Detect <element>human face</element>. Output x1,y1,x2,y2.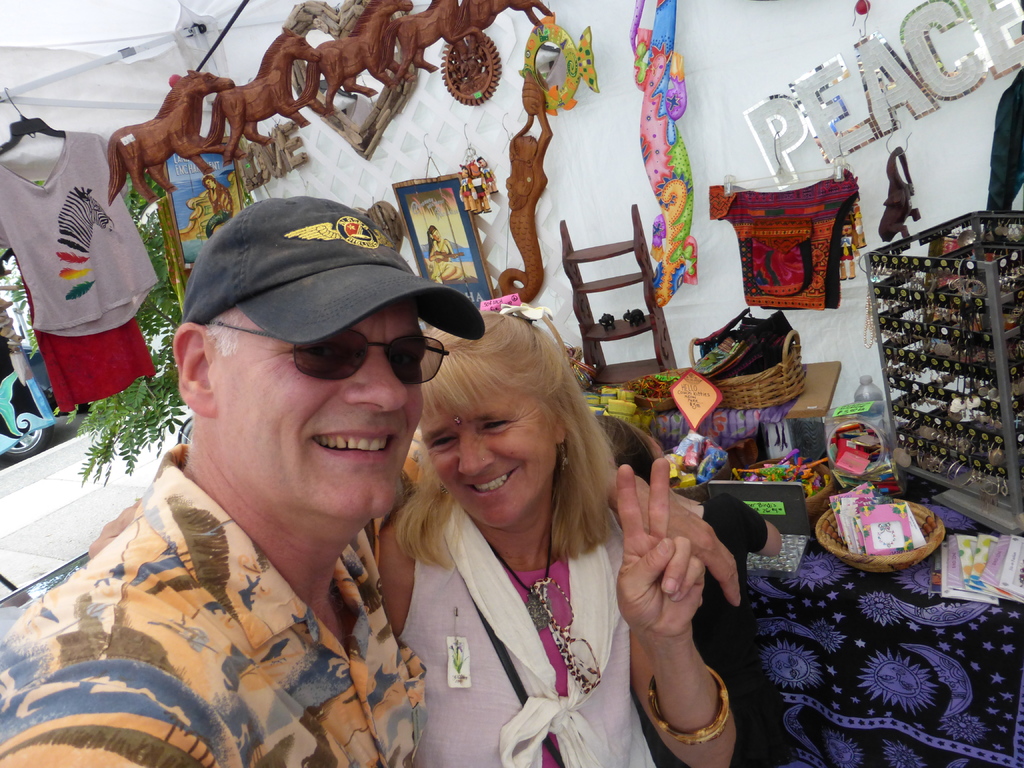
232,320,426,517.
